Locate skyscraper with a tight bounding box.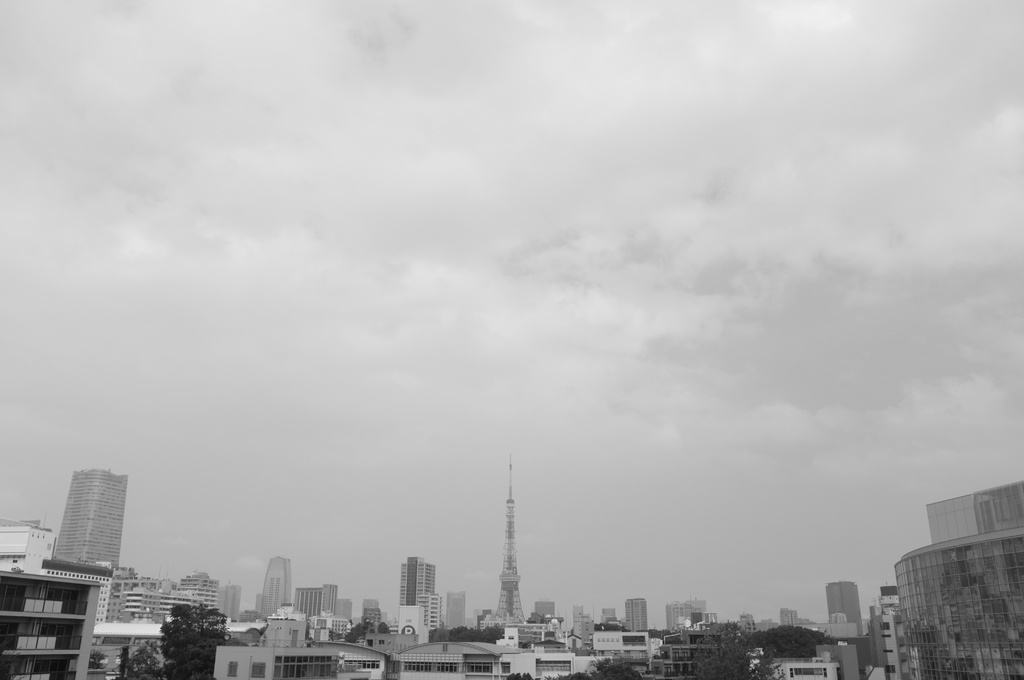
{"x1": 37, "y1": 465, "x2": 129, "y2": 585}.
